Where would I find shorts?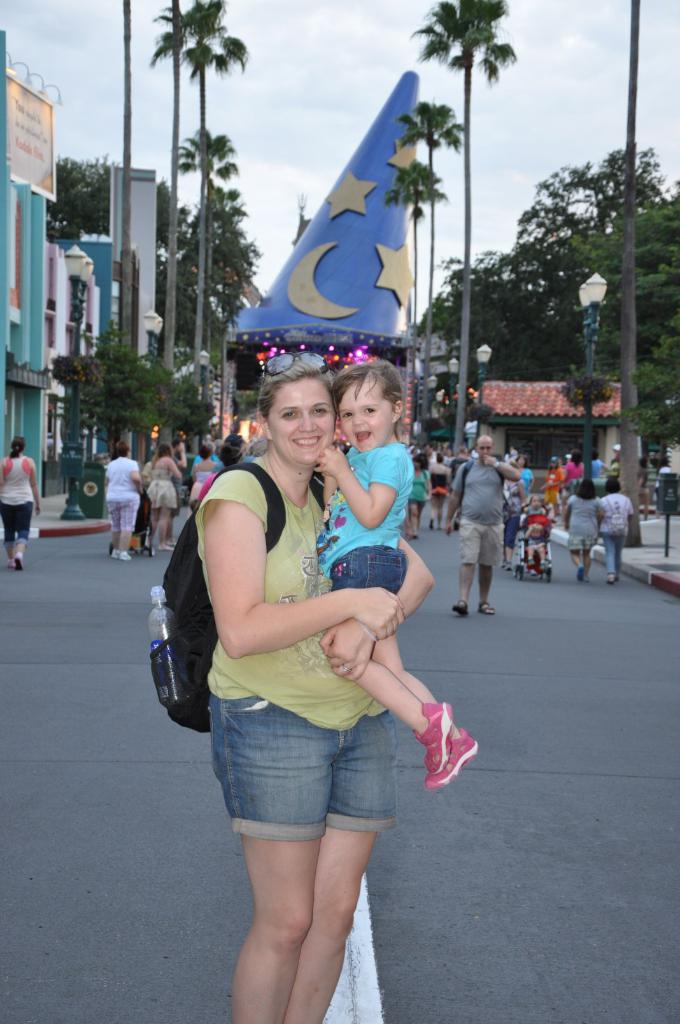
At region(1, 494, 33, 545).
